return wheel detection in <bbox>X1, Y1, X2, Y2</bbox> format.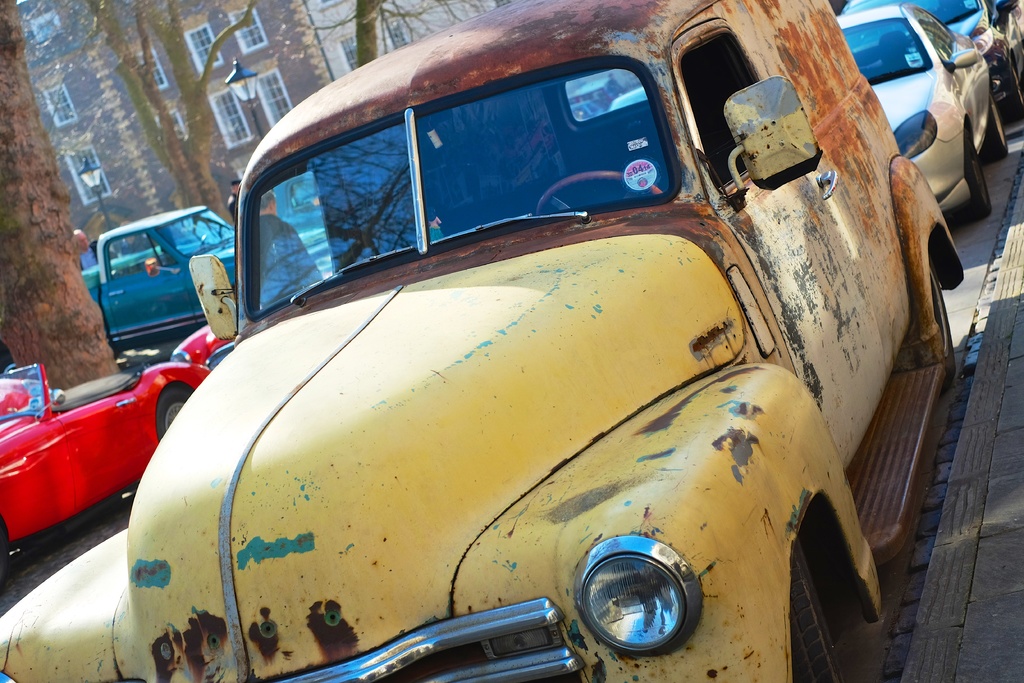
<bbox>982, 94, 1005, 158</bbox>.
